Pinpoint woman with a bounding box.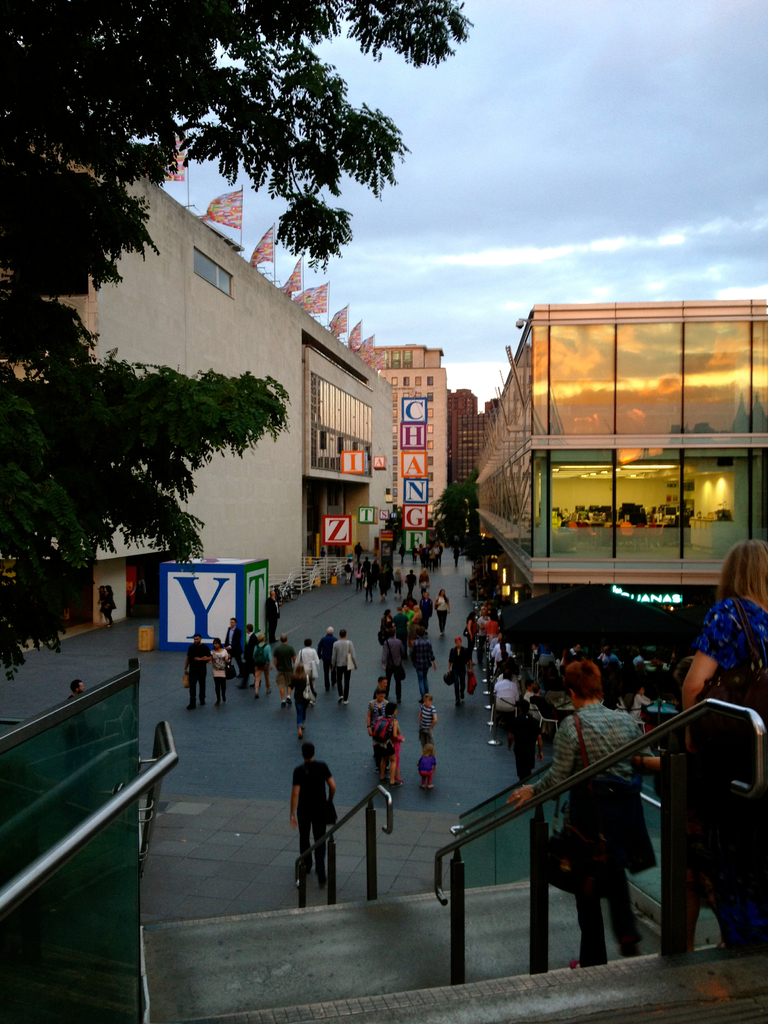
287, 663, 317, 740.
